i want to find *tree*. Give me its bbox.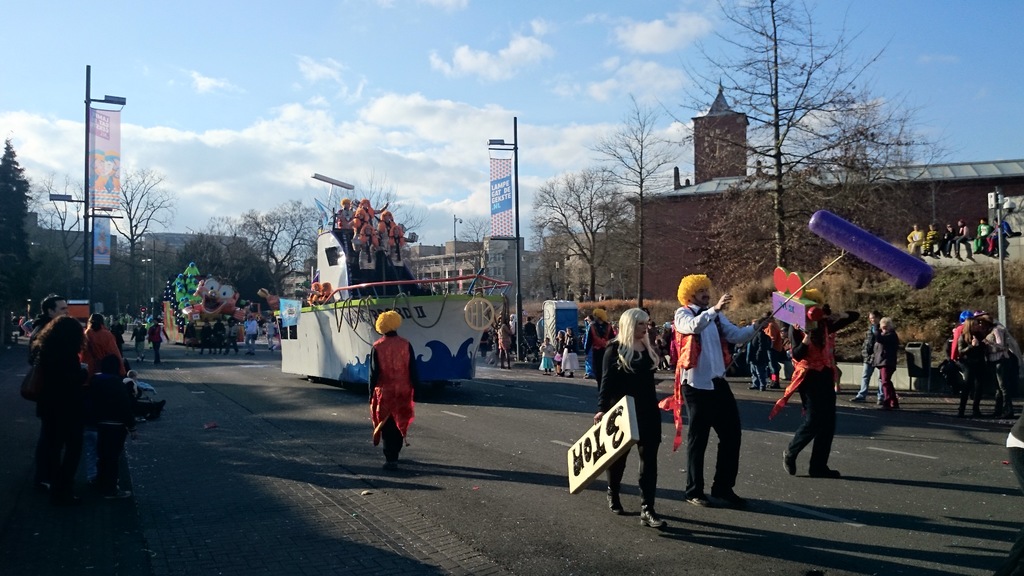
pyautogui.locateOnScreen(585, 87, 692, 193).
